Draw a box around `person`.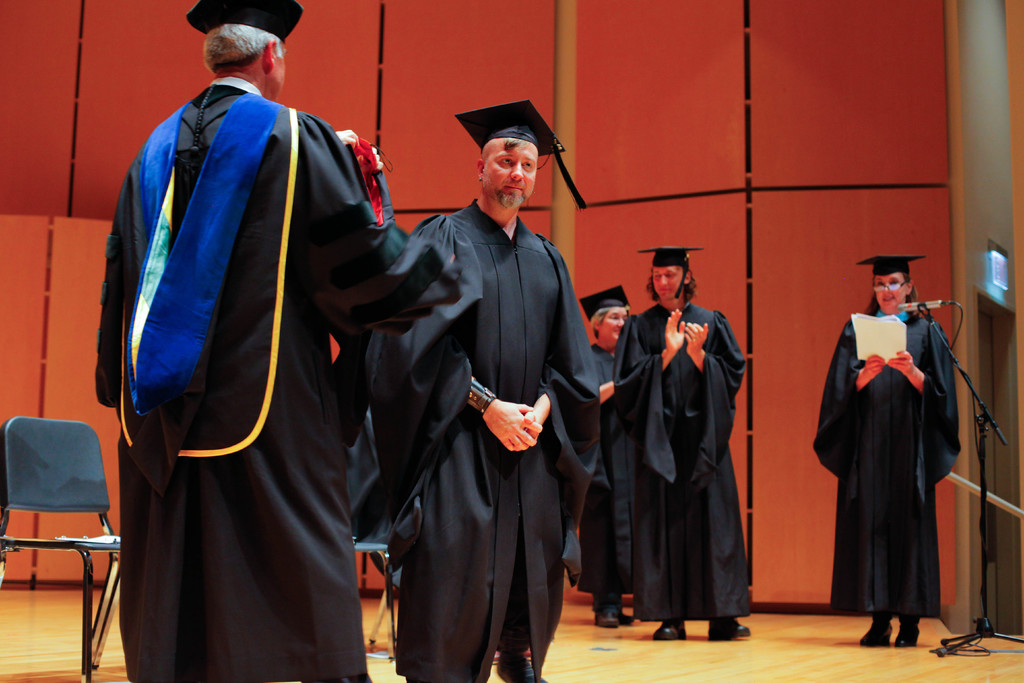
bbox=[598, 256, 747, 661].
